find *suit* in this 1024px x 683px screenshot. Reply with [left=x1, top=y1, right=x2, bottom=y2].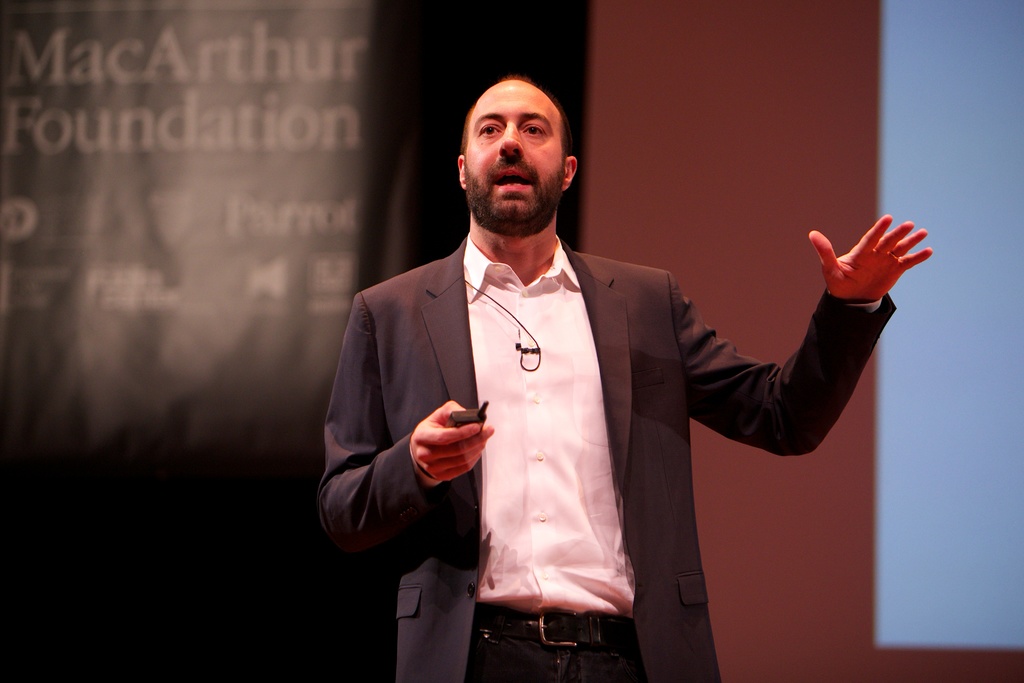
[left=318, top=233, right=897, bottom=682].
